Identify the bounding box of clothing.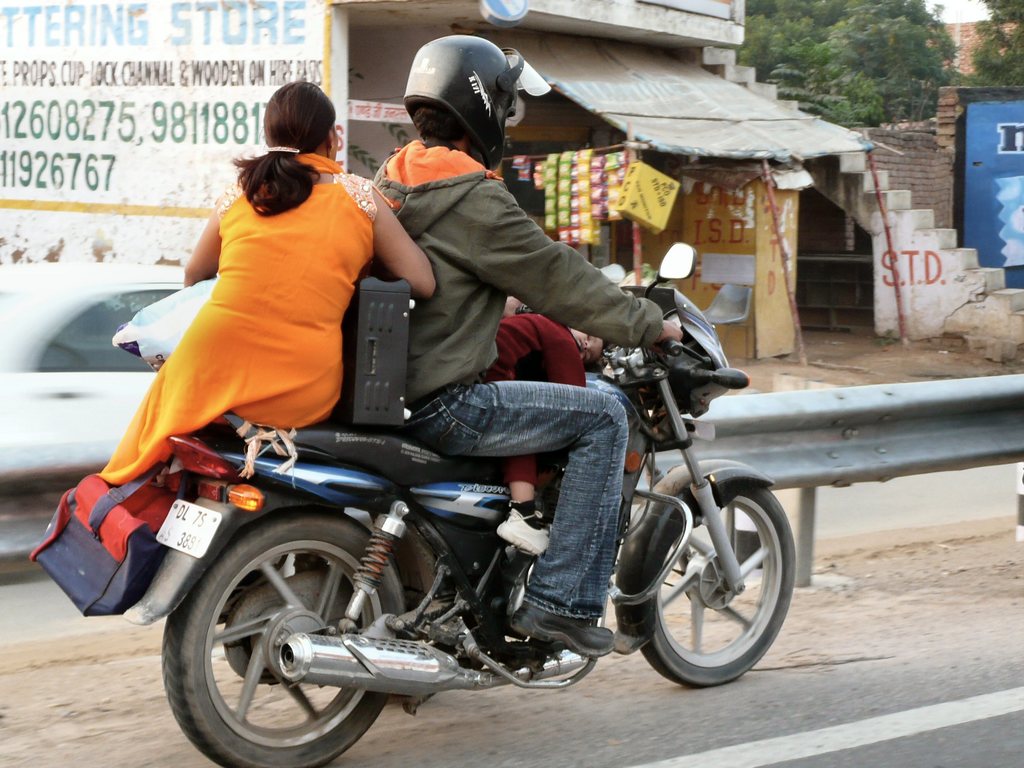
<box>93,147,422,495</box>.
